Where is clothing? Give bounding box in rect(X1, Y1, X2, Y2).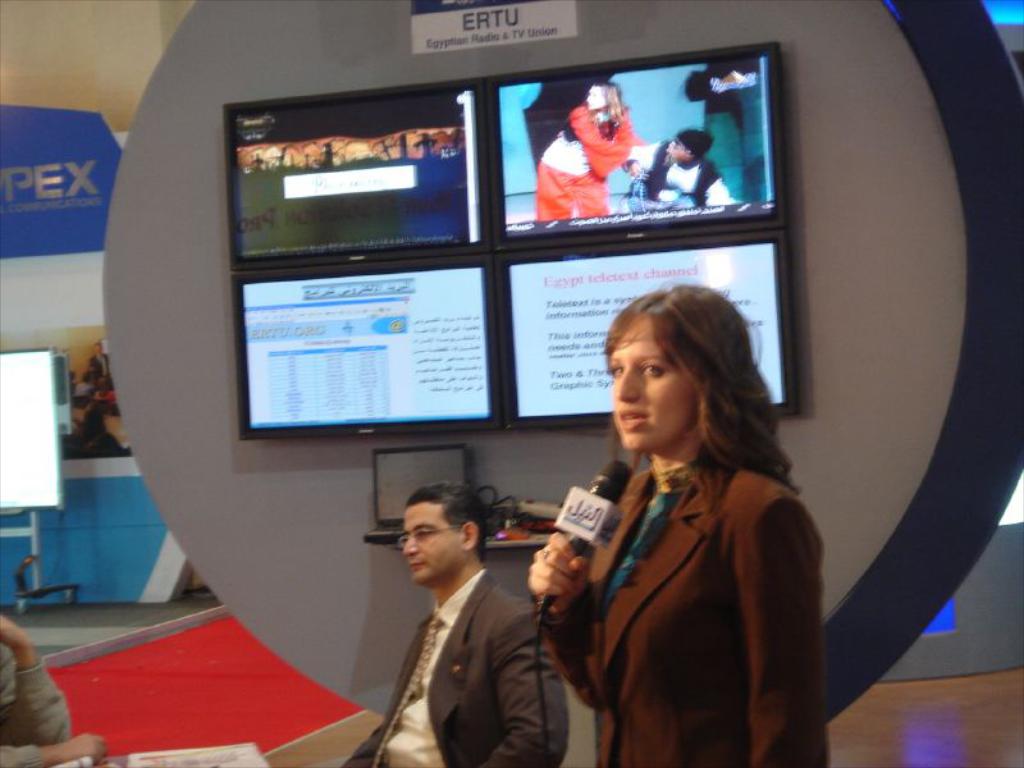
rect(549, 403, 818, 765).
